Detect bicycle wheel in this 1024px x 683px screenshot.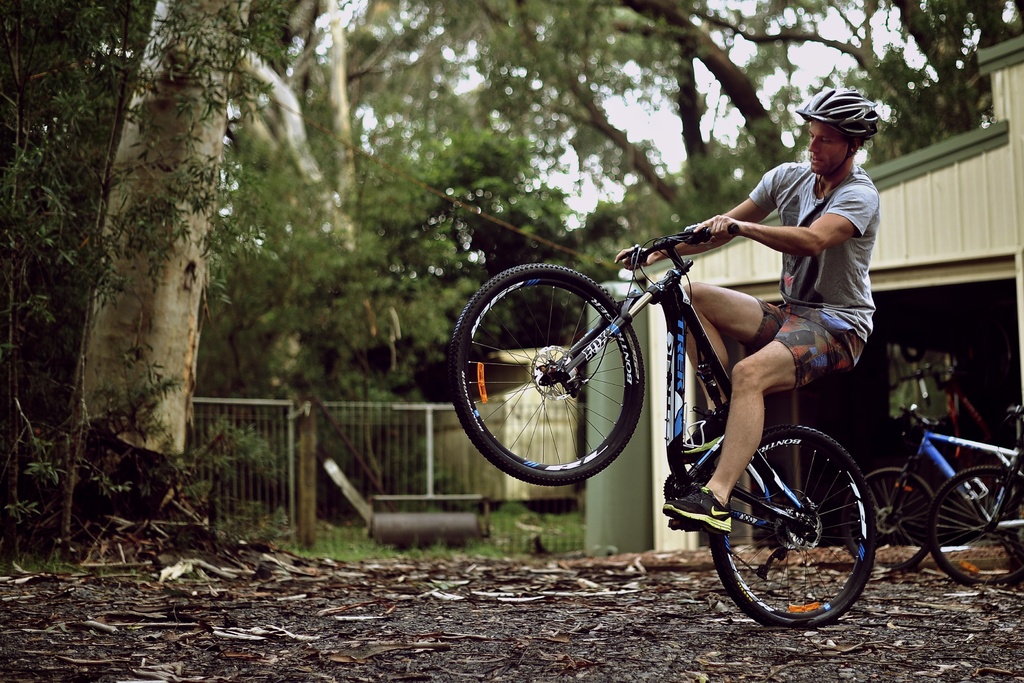
Detection: Rect(712, 426, 877, 627).
